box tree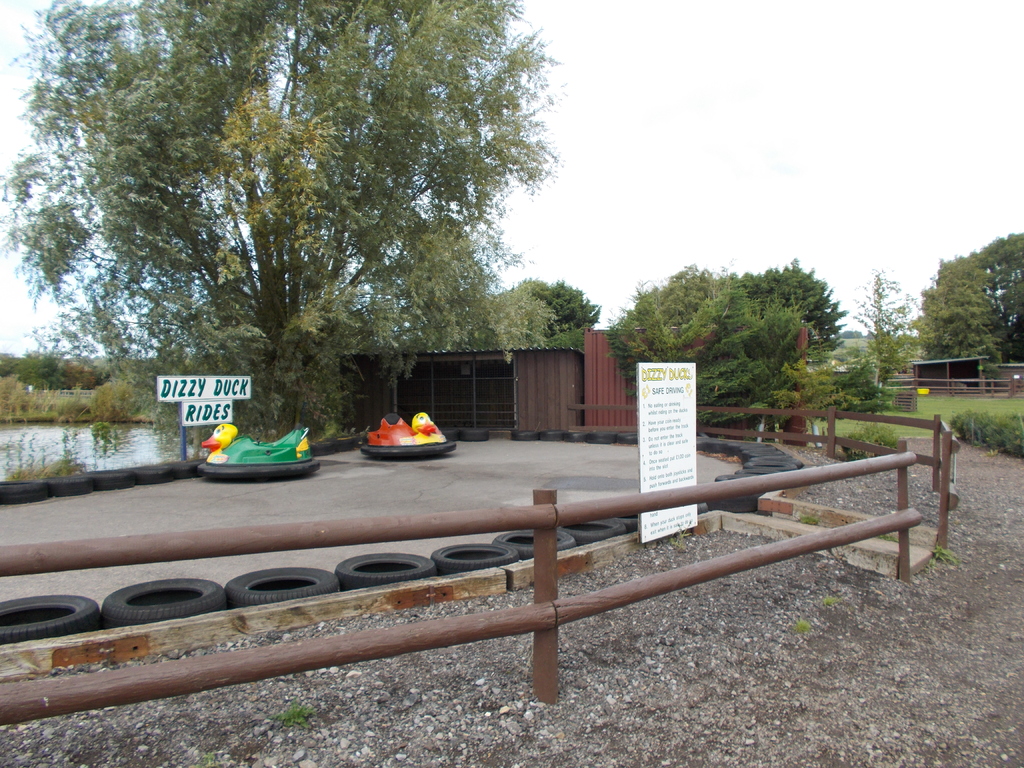
box=[852, 265, 916, 396]
